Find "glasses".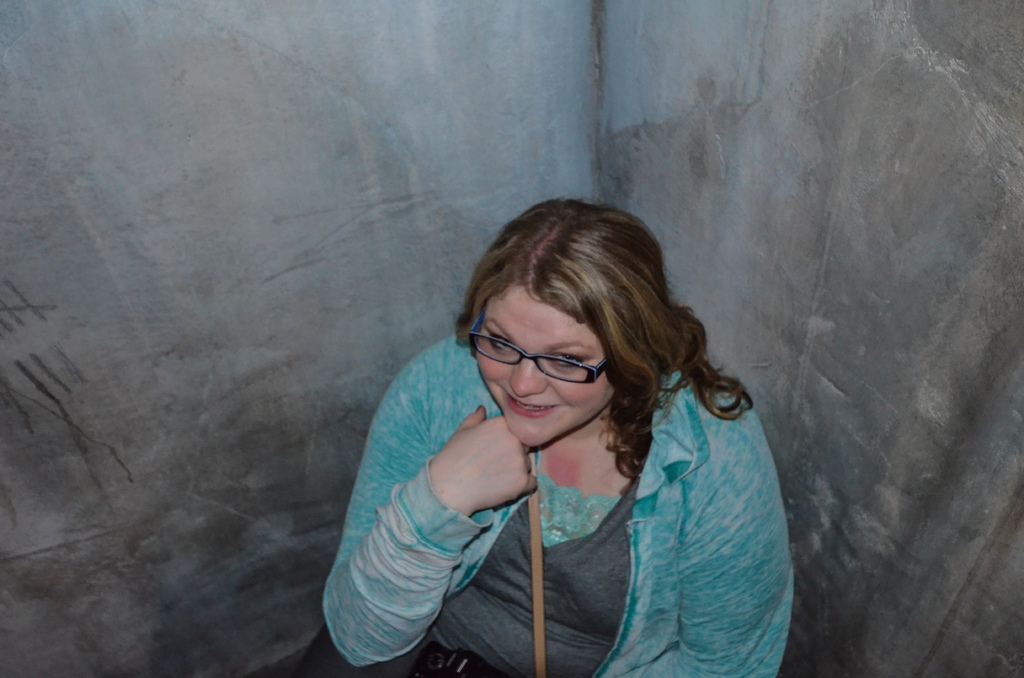
bbox=(474, 339, 613, 396).
